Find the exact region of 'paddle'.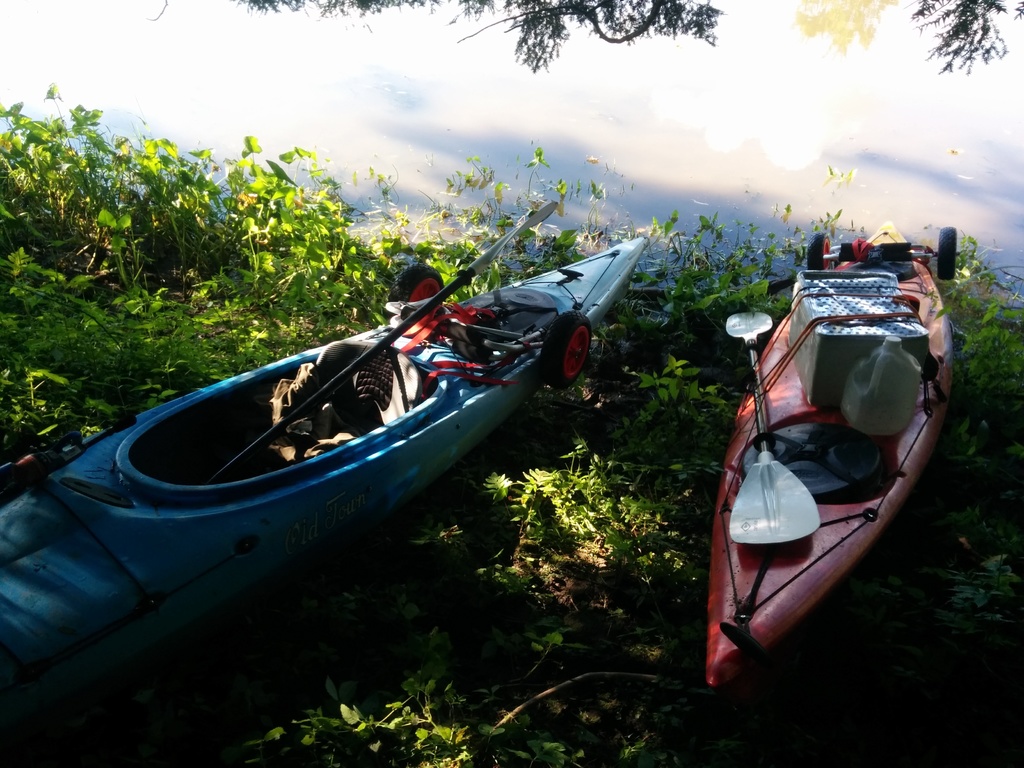
Exact region: 725:312:820:548.
